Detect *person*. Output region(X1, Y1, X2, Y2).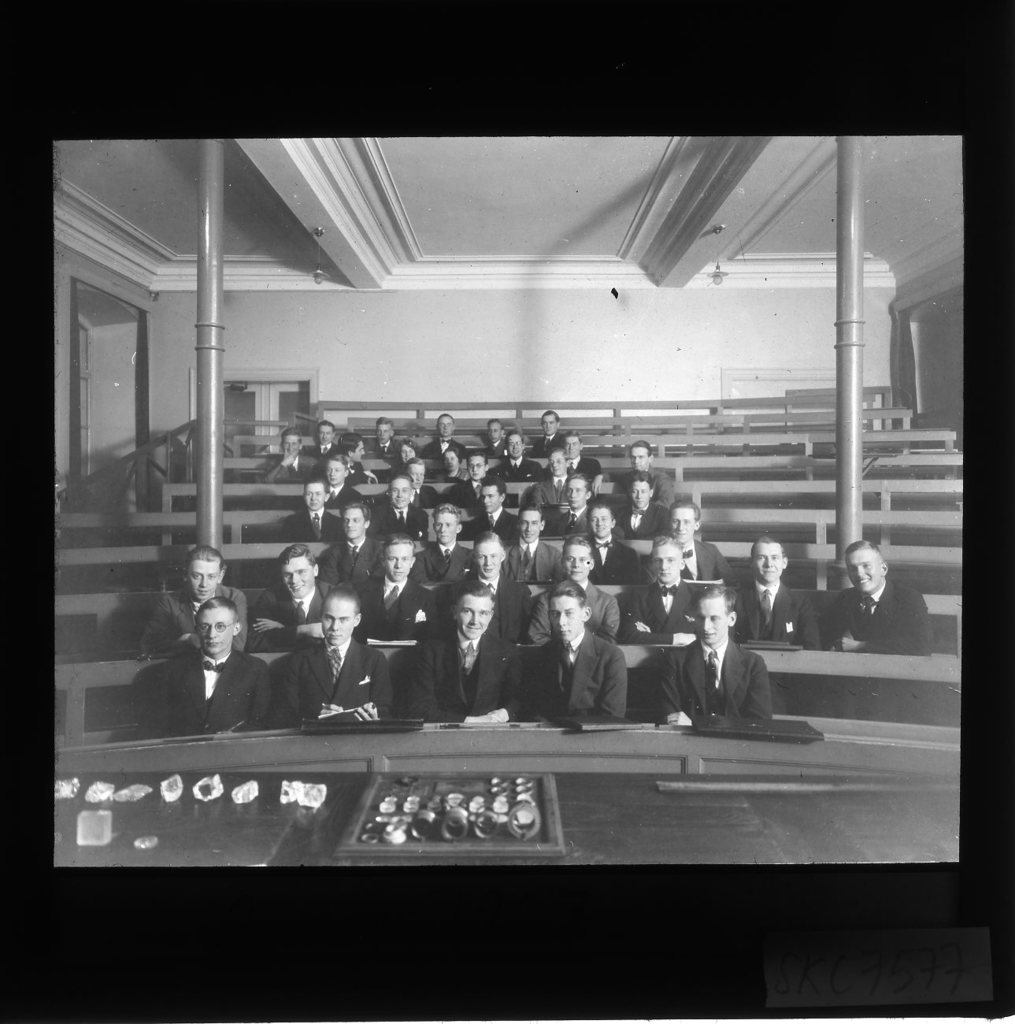
region(406, 575, 524, 728).
